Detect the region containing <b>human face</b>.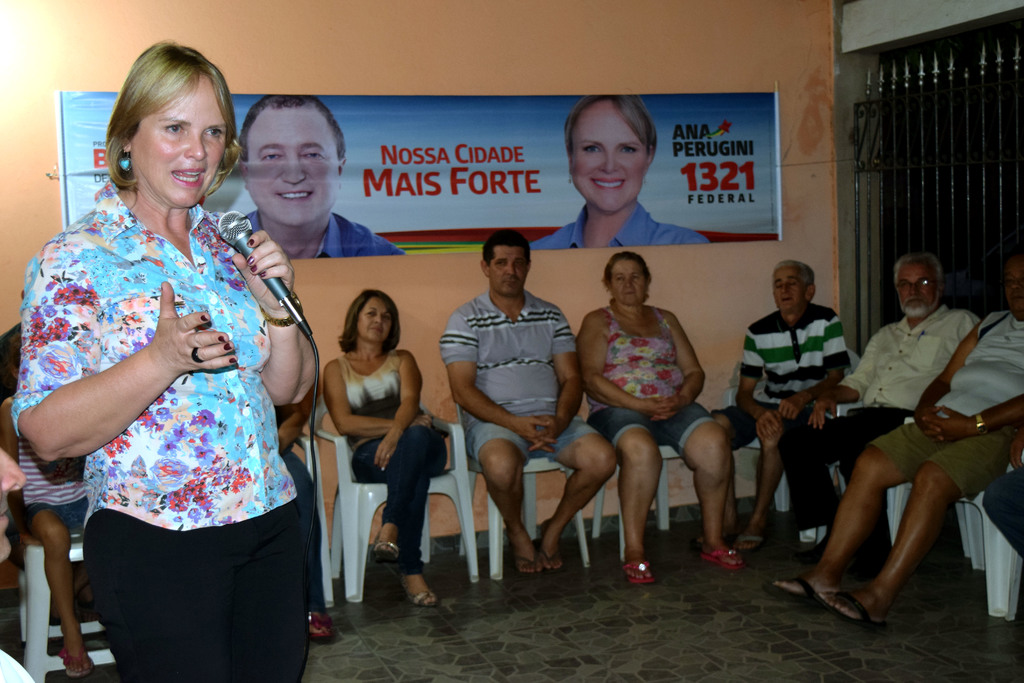
Rect(245, 107, 341, 231).
